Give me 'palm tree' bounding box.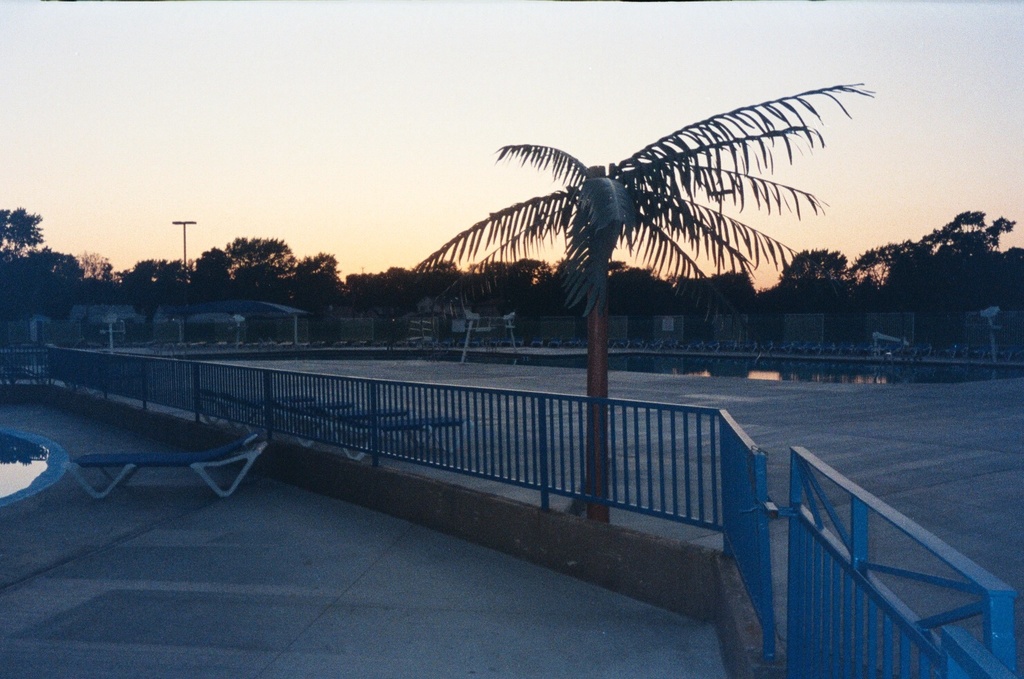
crop(539, 254, 575, 311).
